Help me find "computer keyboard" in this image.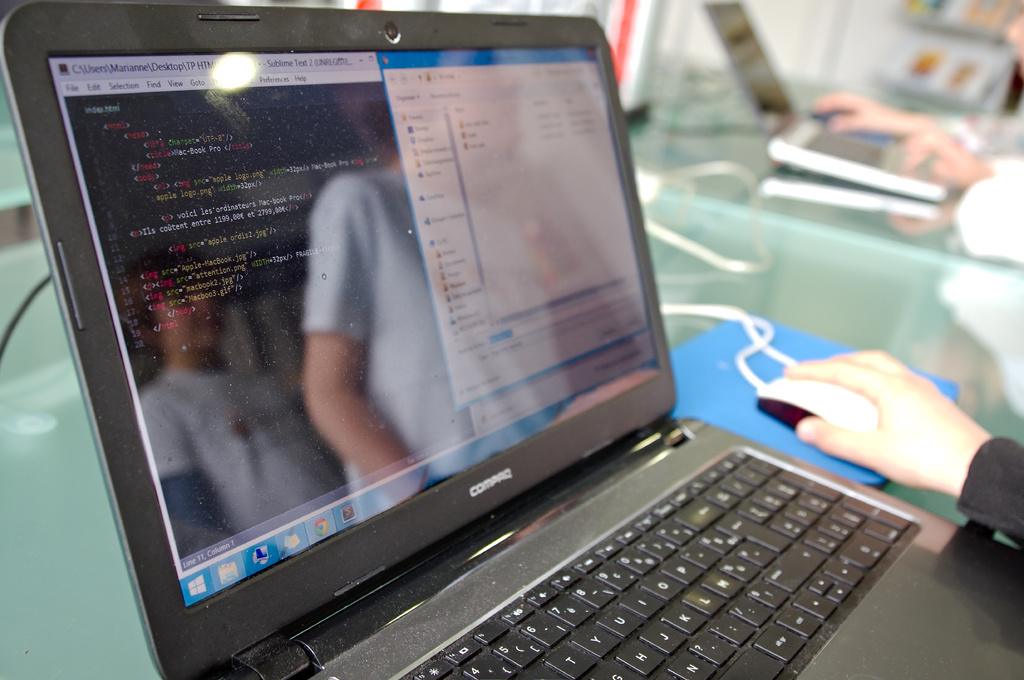
Found it: [left=388, top=447, right=918, bottom=679].
